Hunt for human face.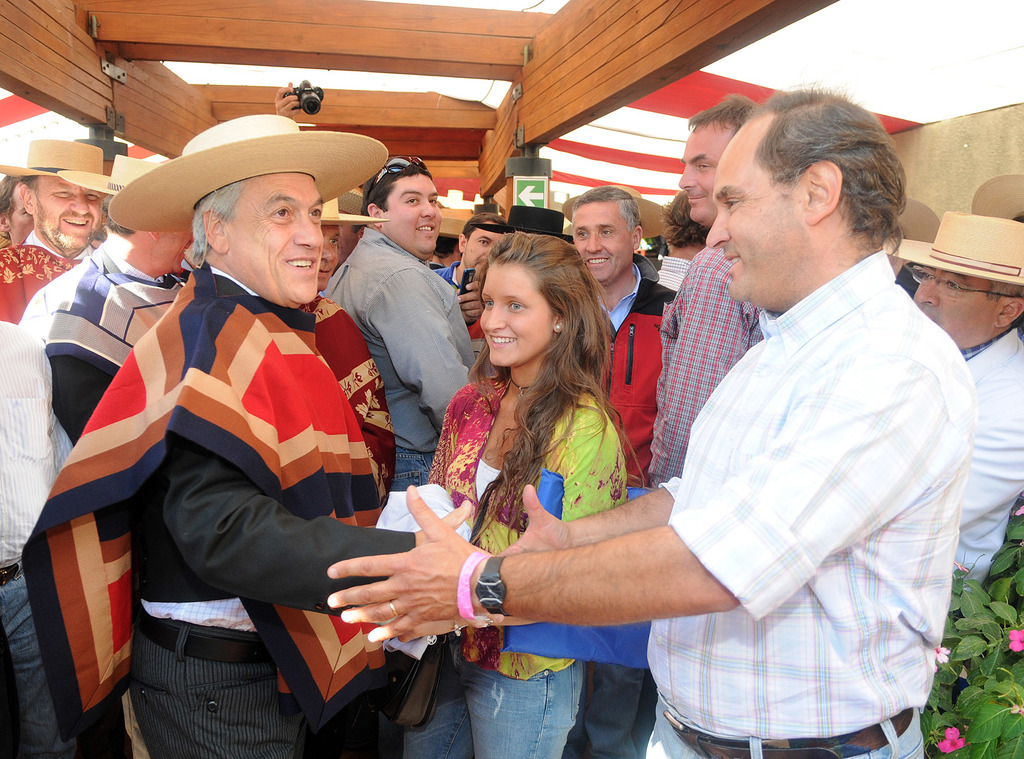
Hunted down at [x1=461, y1=222, x2=504, y2=269].
